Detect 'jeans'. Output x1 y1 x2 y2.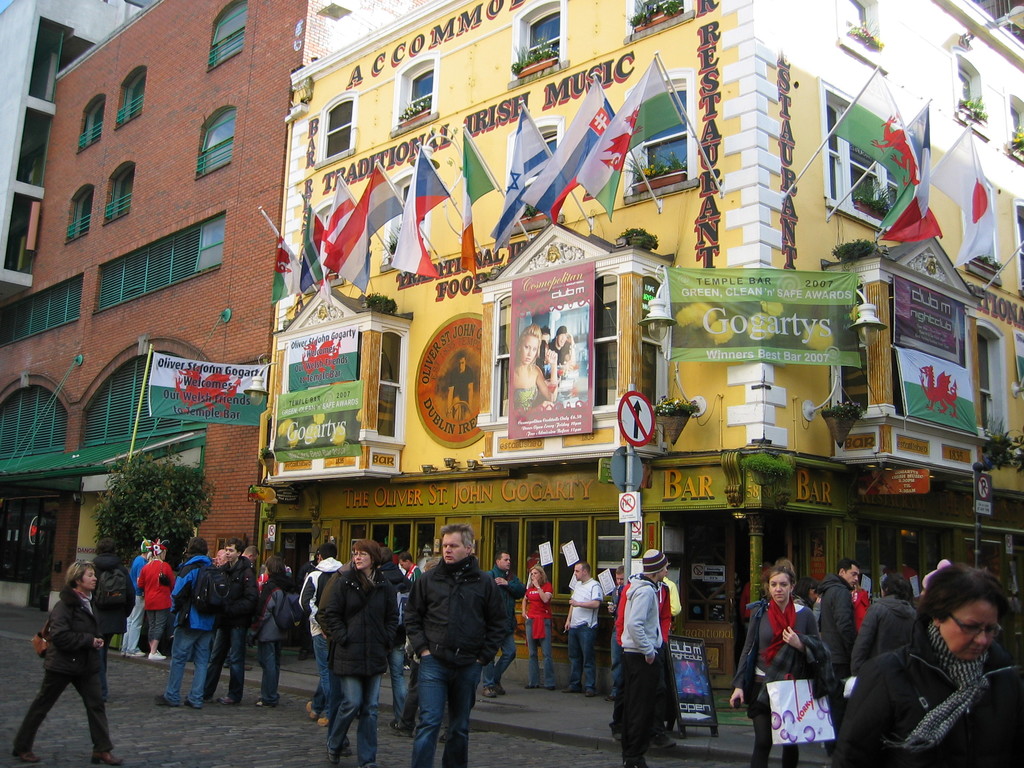
481 635 515 682.
